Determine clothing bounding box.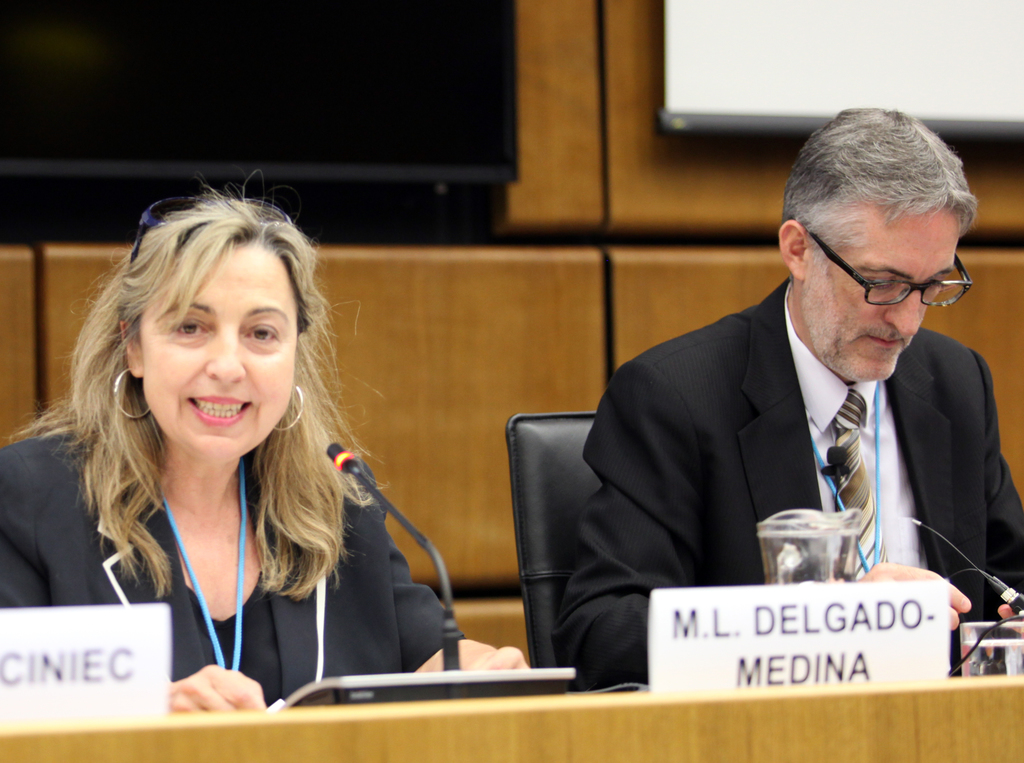
Determined: x1=554 y1=270 x2=1023 y2=700.
